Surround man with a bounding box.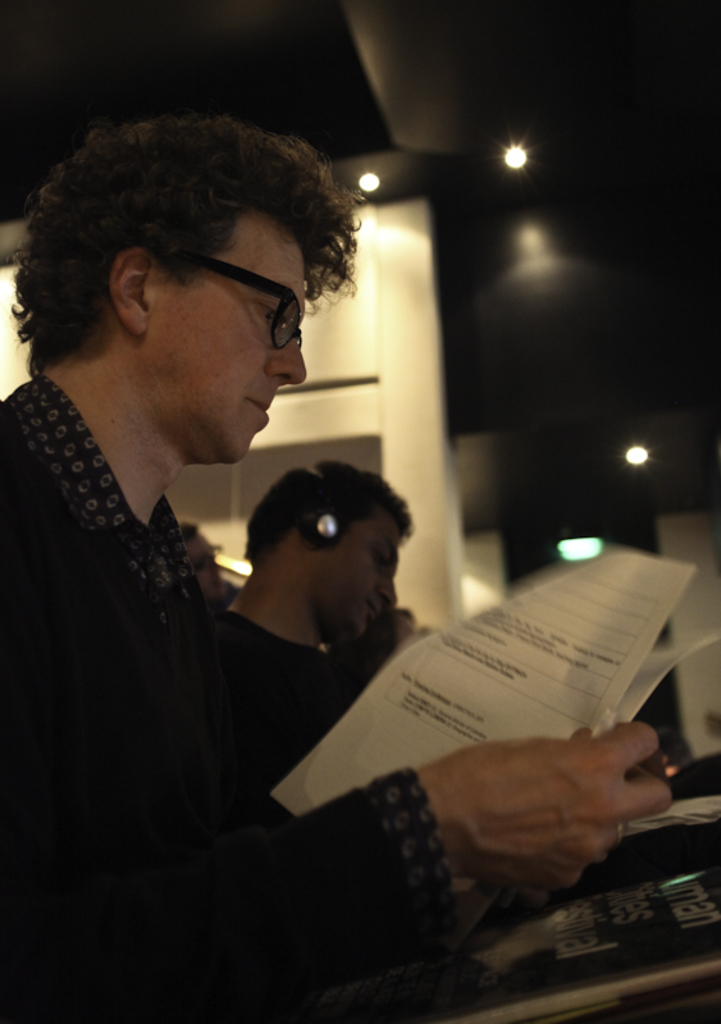
227, 454, 415, 728.
